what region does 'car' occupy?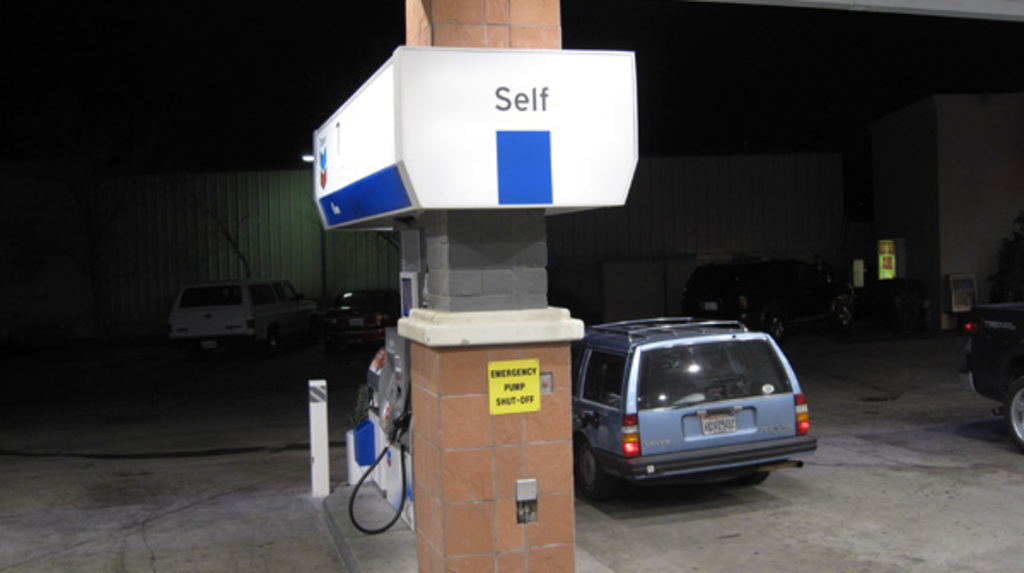
left=957, top=300, right=1022, bottom=450.
